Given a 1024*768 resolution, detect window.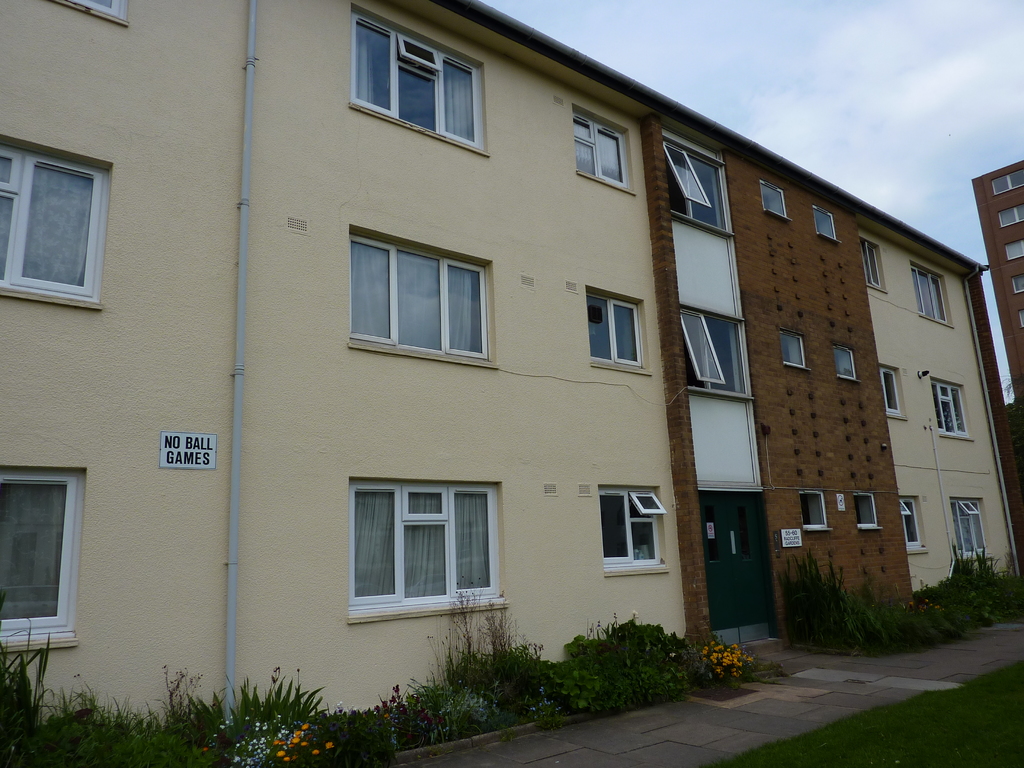
[589, 295, 646, 369].
